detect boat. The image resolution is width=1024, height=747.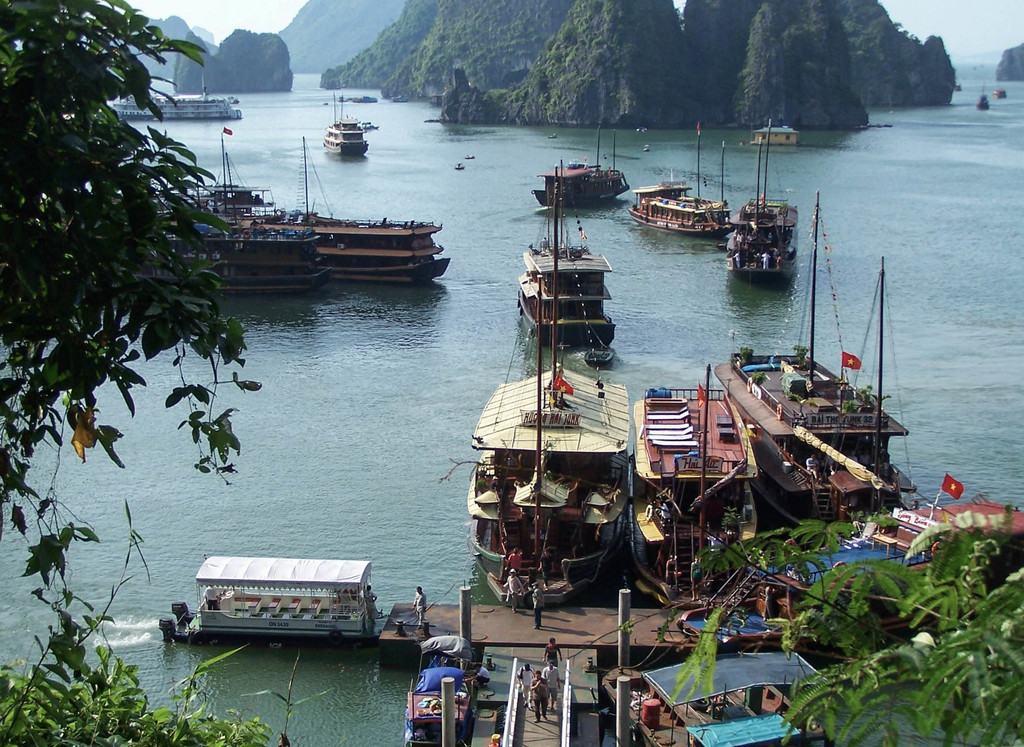
bbox(706, 187, 918, 533).
